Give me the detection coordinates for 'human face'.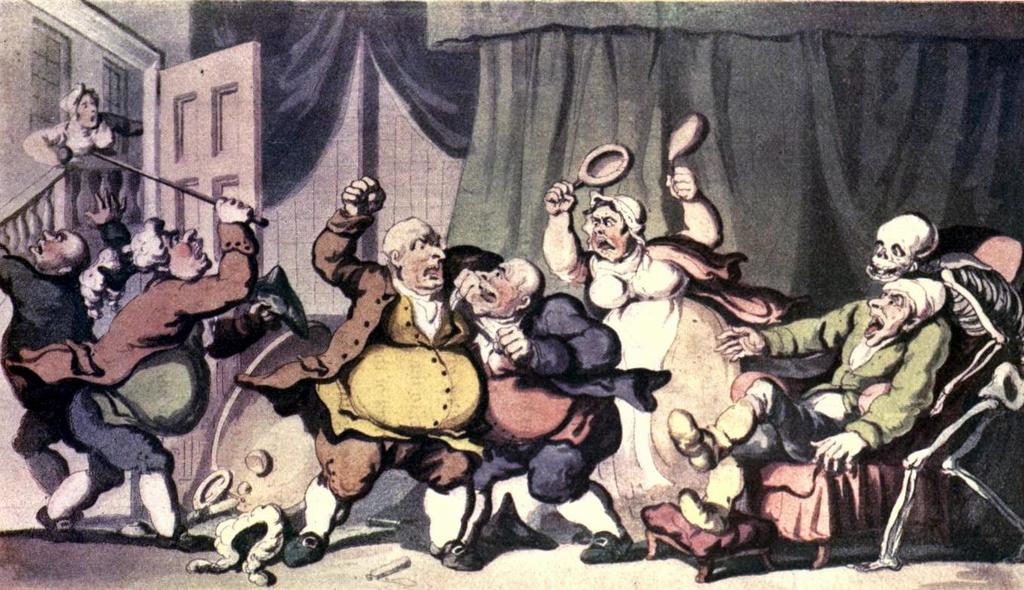
<box>589,205,623,255</box>.
